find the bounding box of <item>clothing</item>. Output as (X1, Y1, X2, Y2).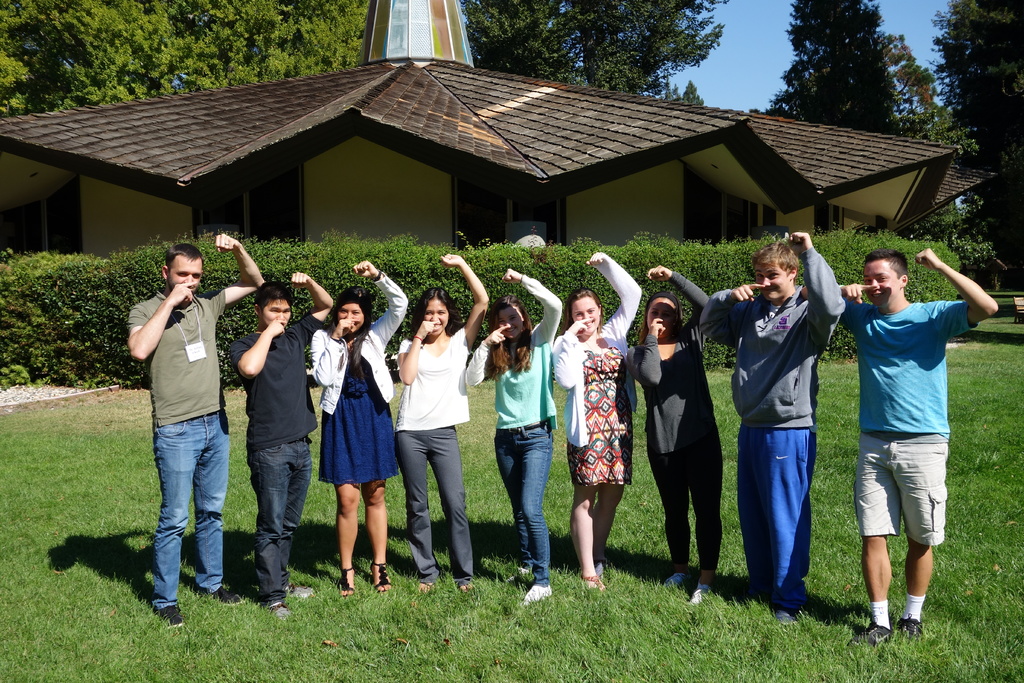
(845, 300, 975, 548).
